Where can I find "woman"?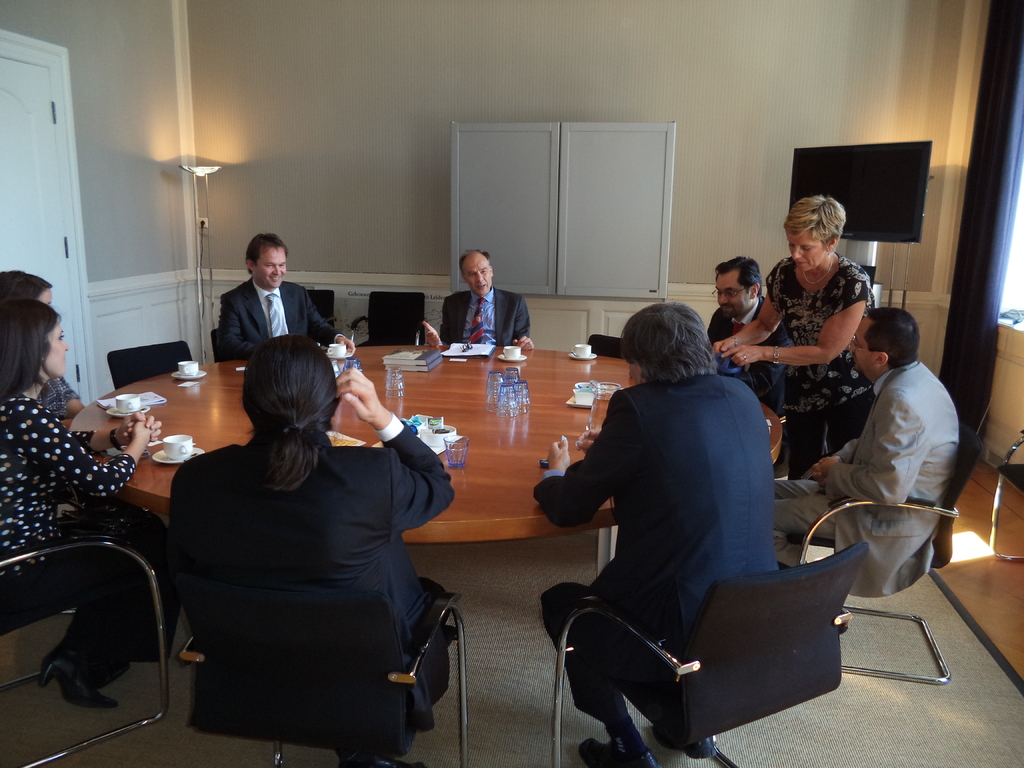
You can find it at (173,304,448,764).
